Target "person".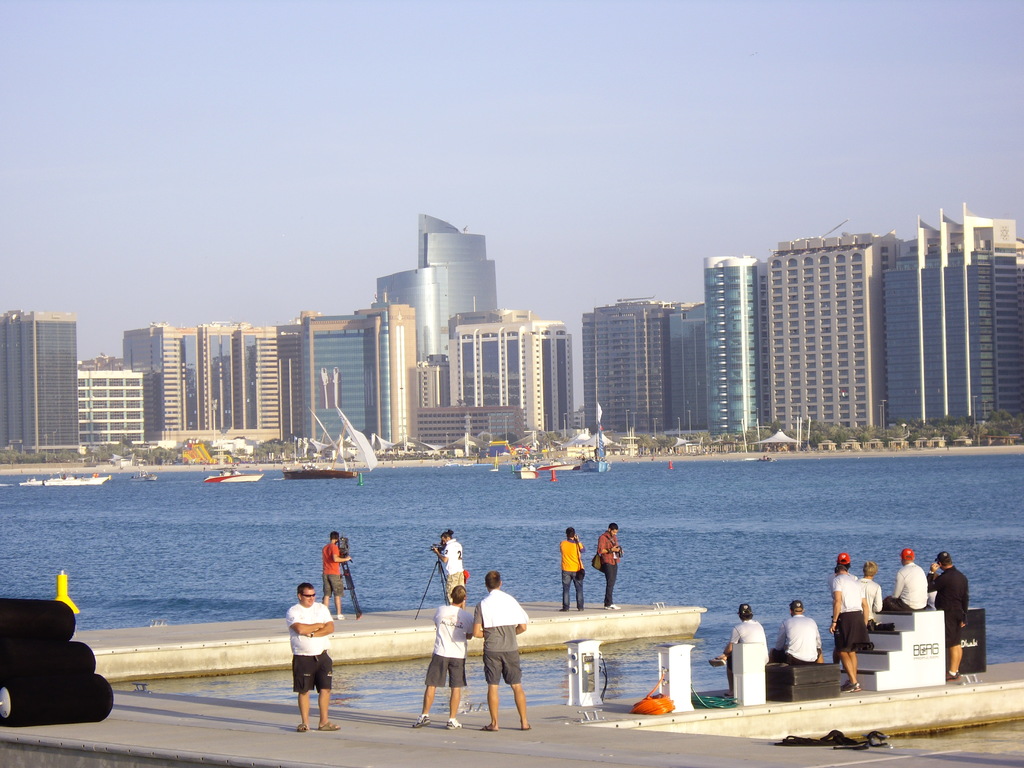
Target region: bbox=(412, 584, 475, 730).
